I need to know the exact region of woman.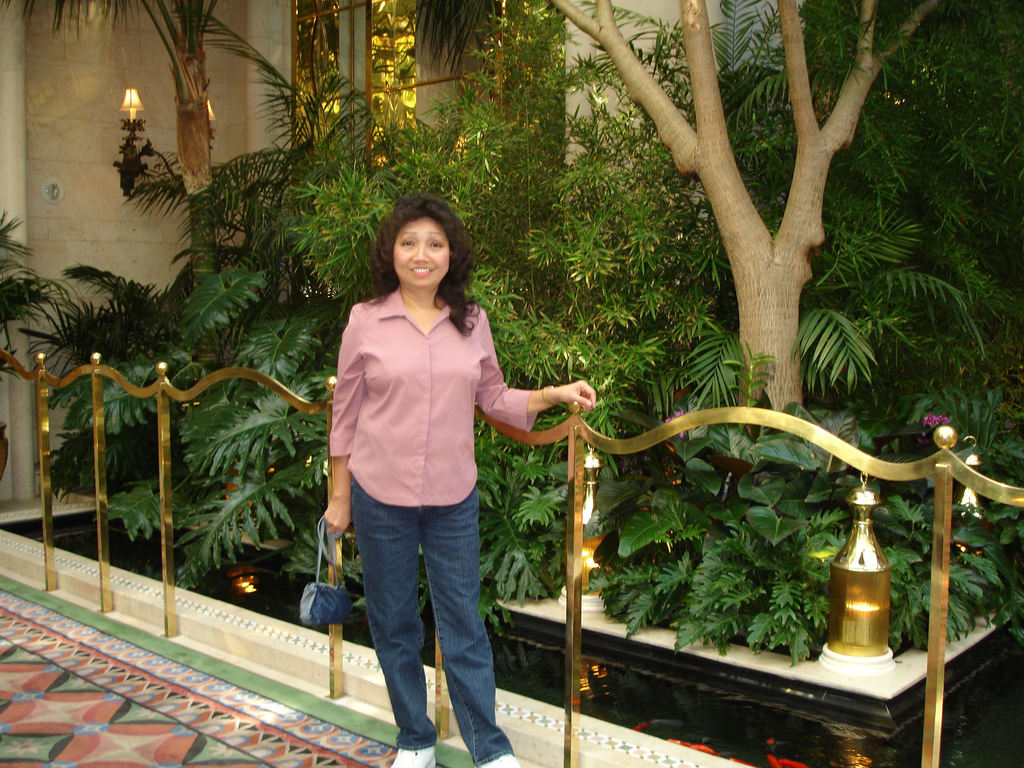
Region: Rect(307, 200, 565, 748).
